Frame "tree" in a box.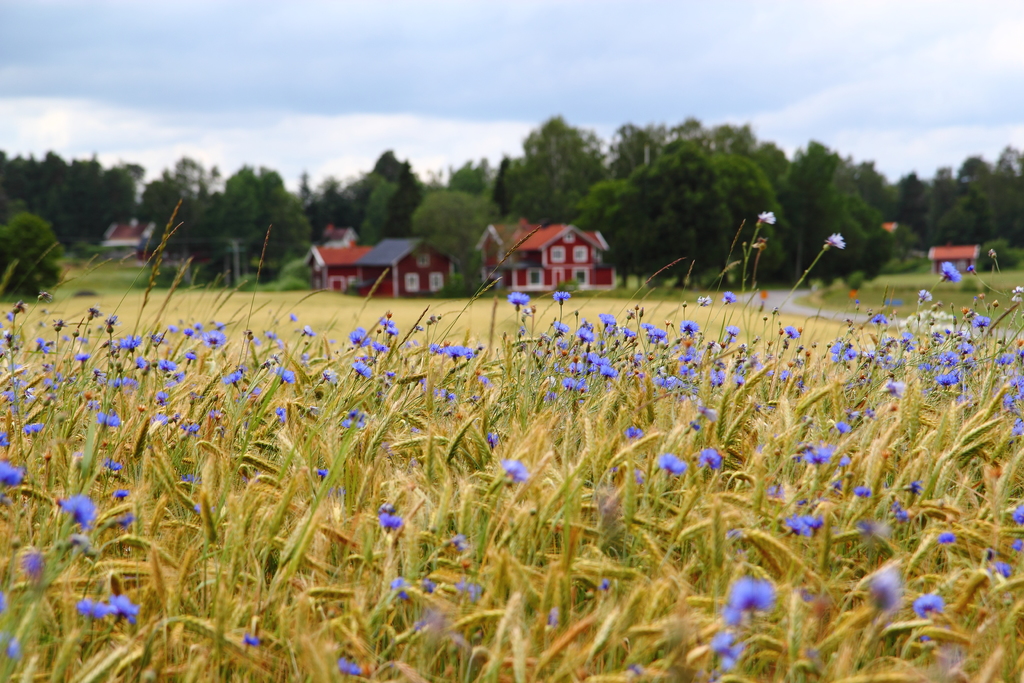
488,156,516,215.
